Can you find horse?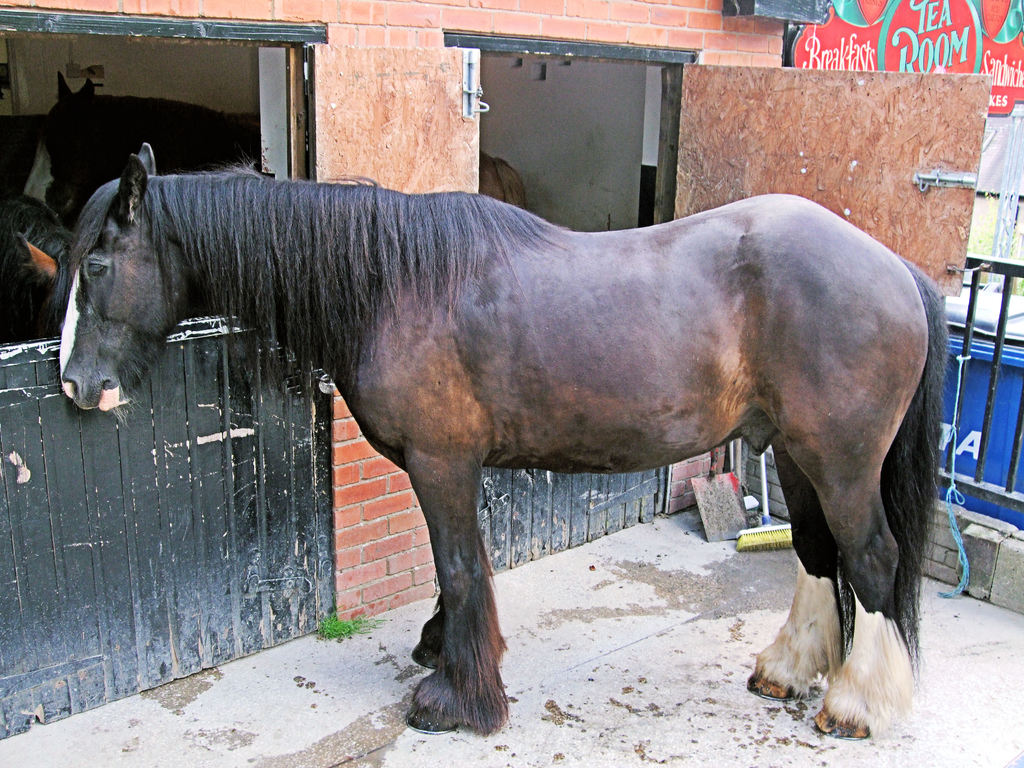
Yes, bounding box: {"left": 46, "top": 140, "right": 950, "bottom": 745}.
